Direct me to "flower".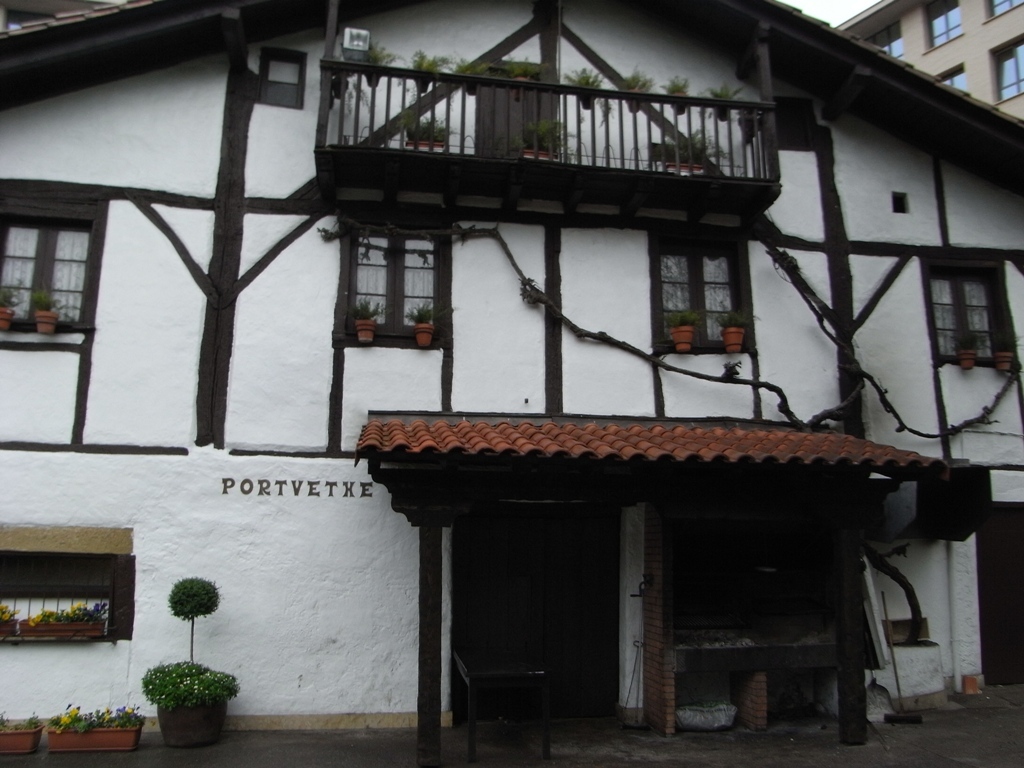
Direction: Rect(156, 680, 158, 684).
